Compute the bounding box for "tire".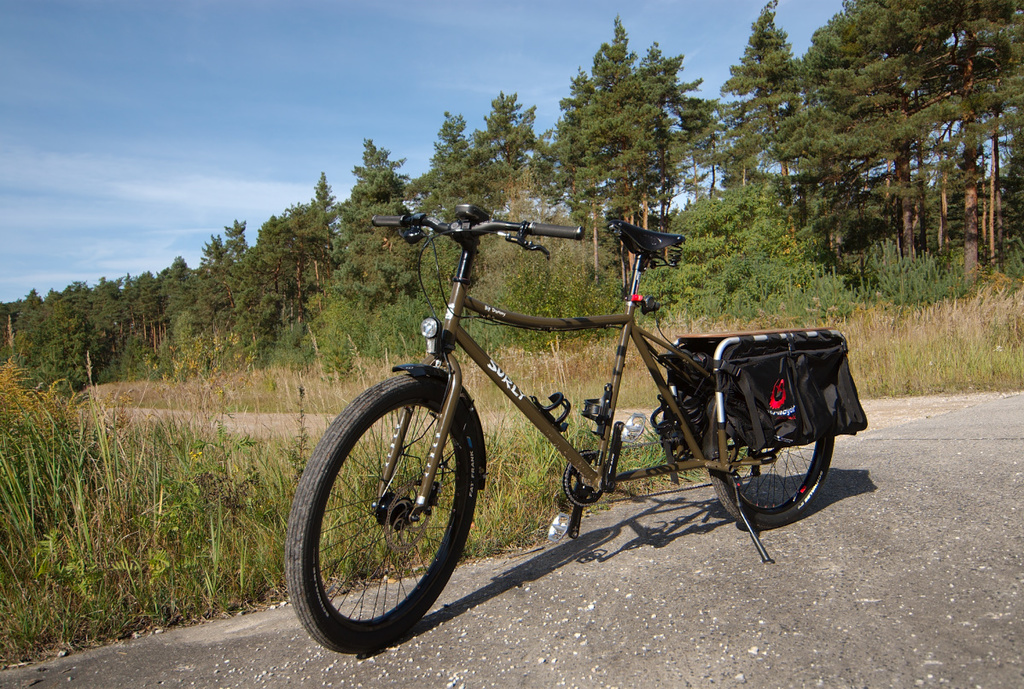
(left=308, top=378, right=466, bottom=645).
